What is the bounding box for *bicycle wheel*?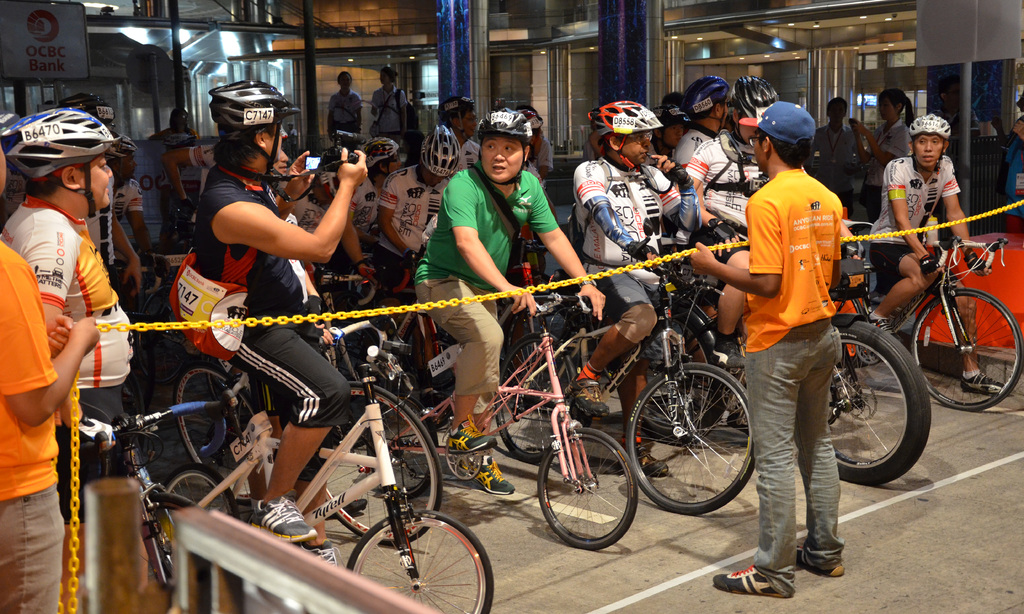
rect(911, 286, 1023, 414).
